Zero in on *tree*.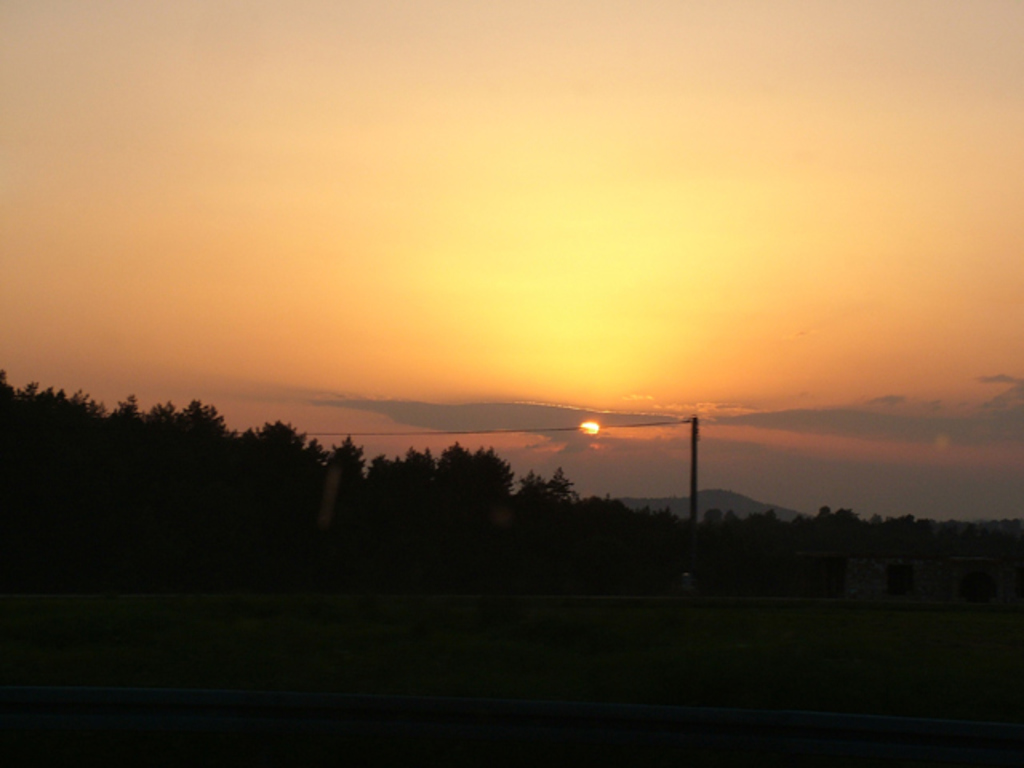
Zeroed in: locate(594, 504, 634, 598).
